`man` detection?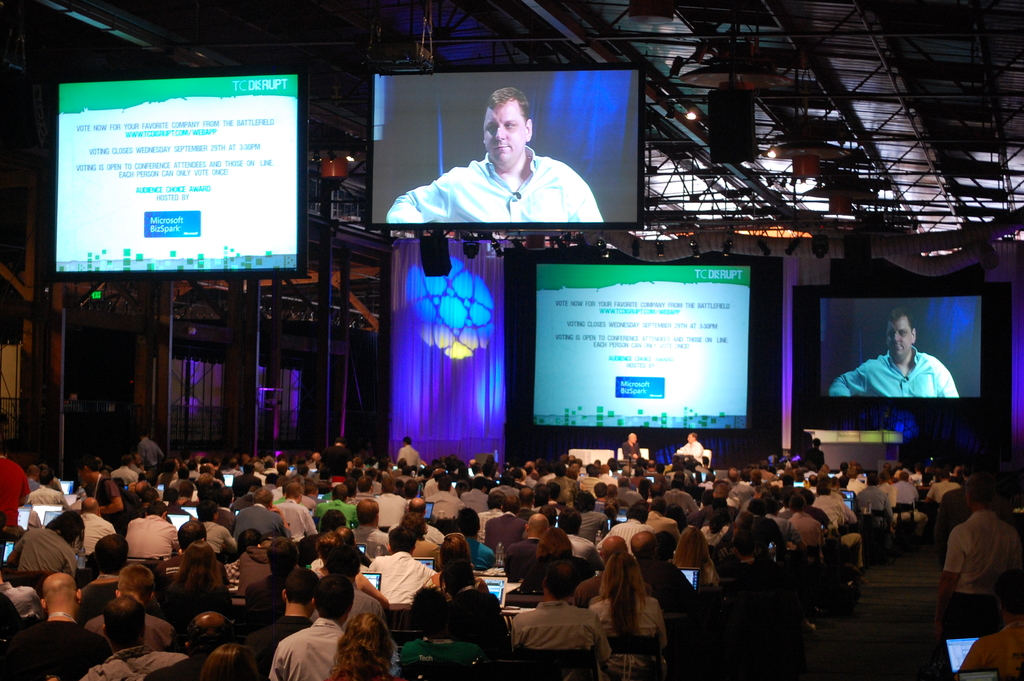
bbox(240, 535, 325, 637)
